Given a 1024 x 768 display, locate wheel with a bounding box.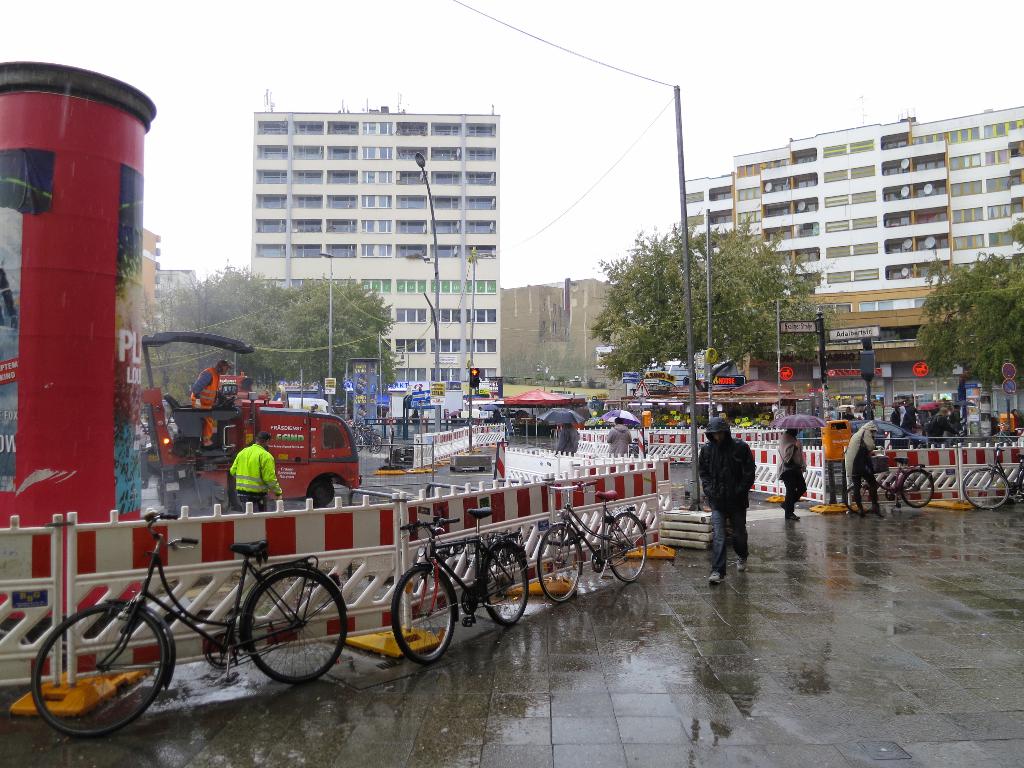
Located: left=536, top=525, right=581, bottom=603.
